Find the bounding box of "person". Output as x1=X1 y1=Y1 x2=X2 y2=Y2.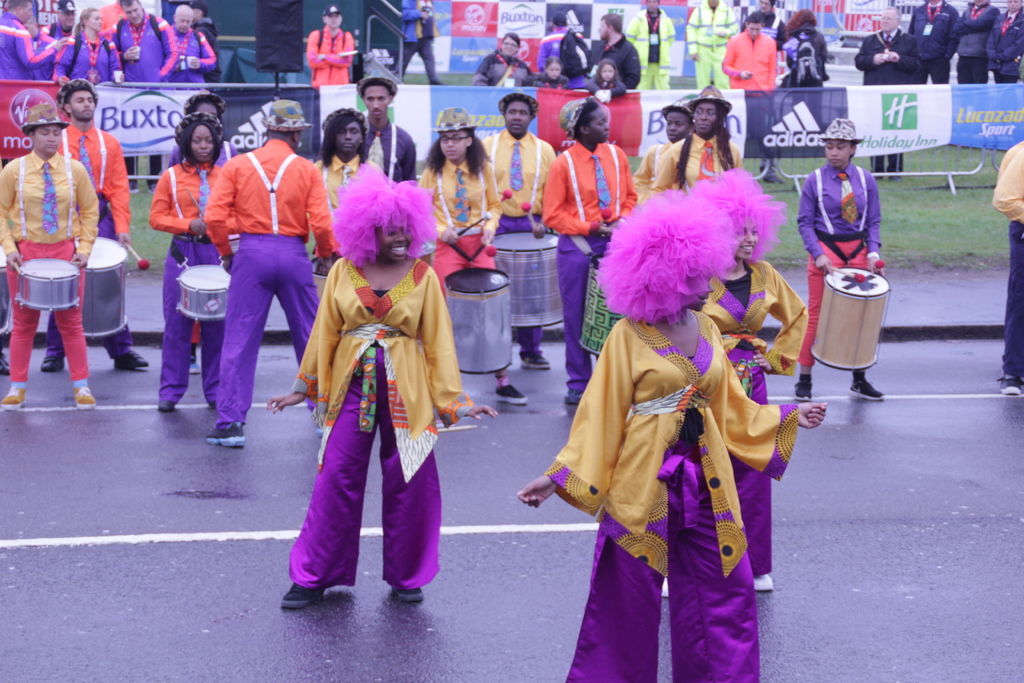
x1=661 y1=170 x2=806 y2=596.
